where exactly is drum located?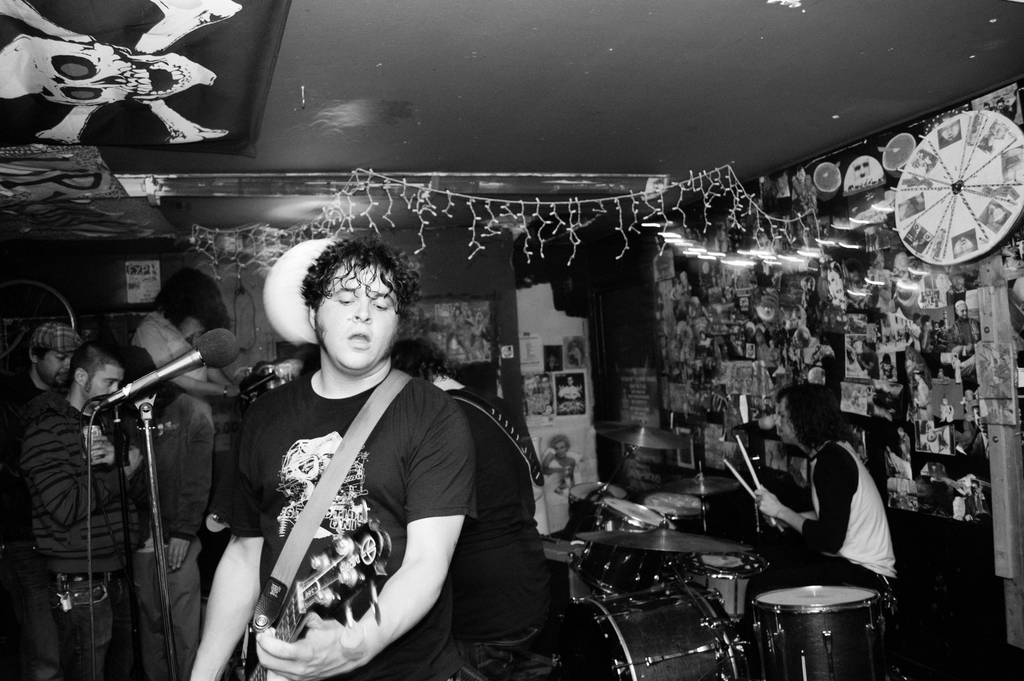
Its bounding box is (left=576, top=501, right=675, bottom=598).
